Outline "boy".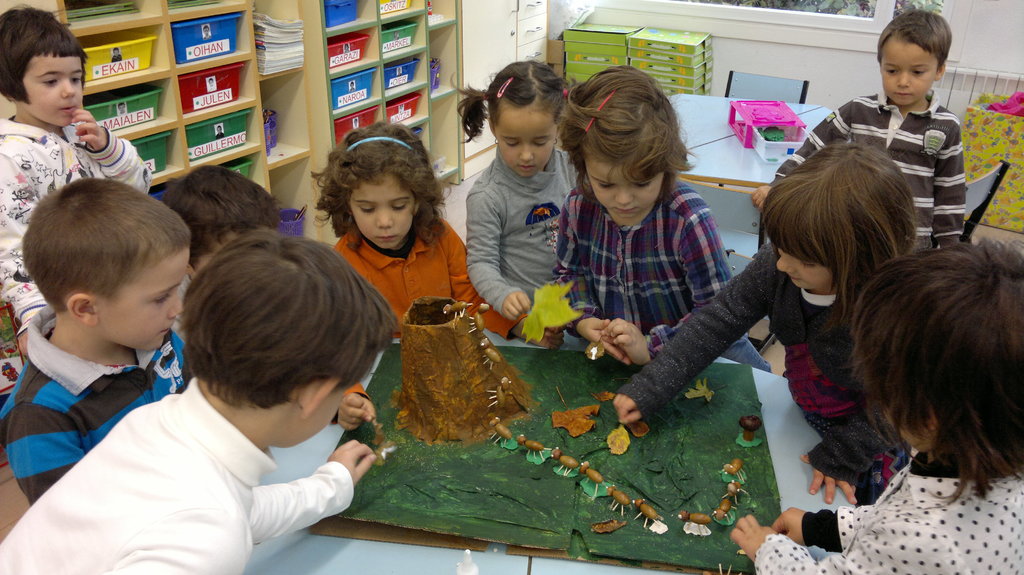
Outline: (749,8,968,255).
